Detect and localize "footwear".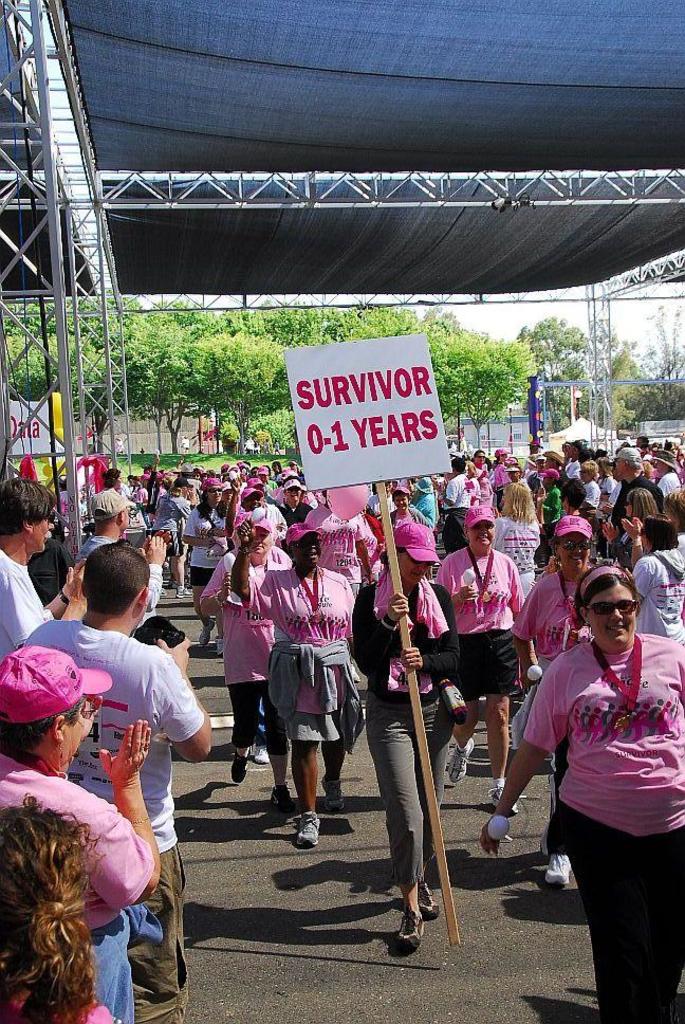
Localized at (416,880,442,919).
